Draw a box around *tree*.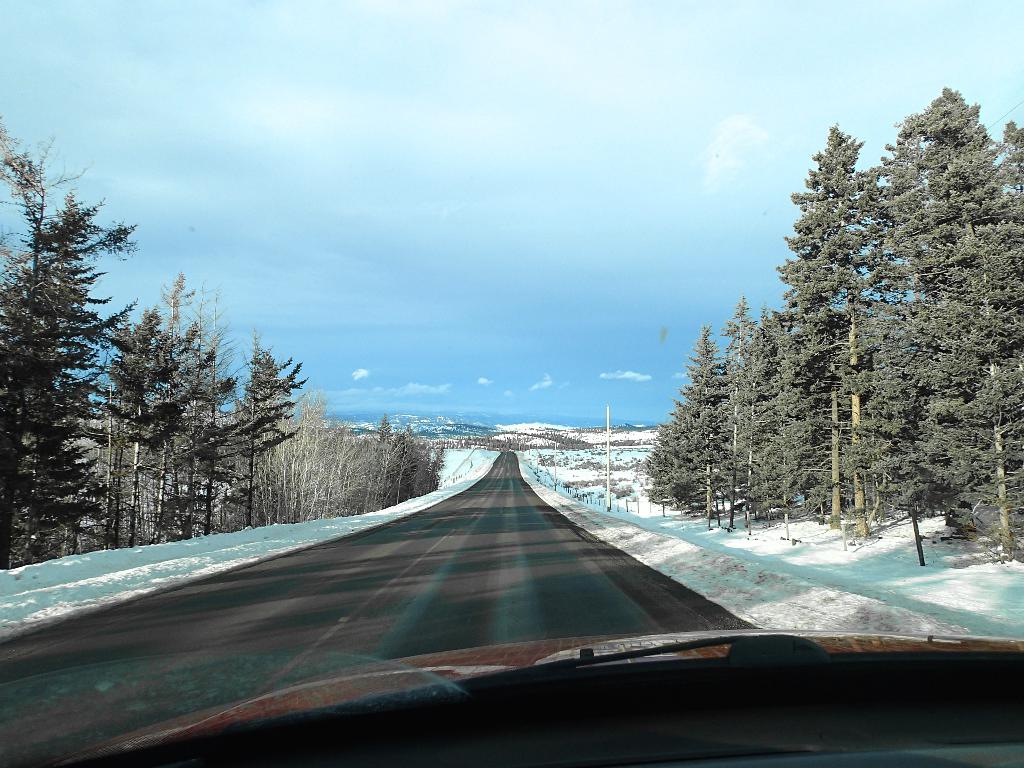
left=284, top=387, right=342, bottom=521.
